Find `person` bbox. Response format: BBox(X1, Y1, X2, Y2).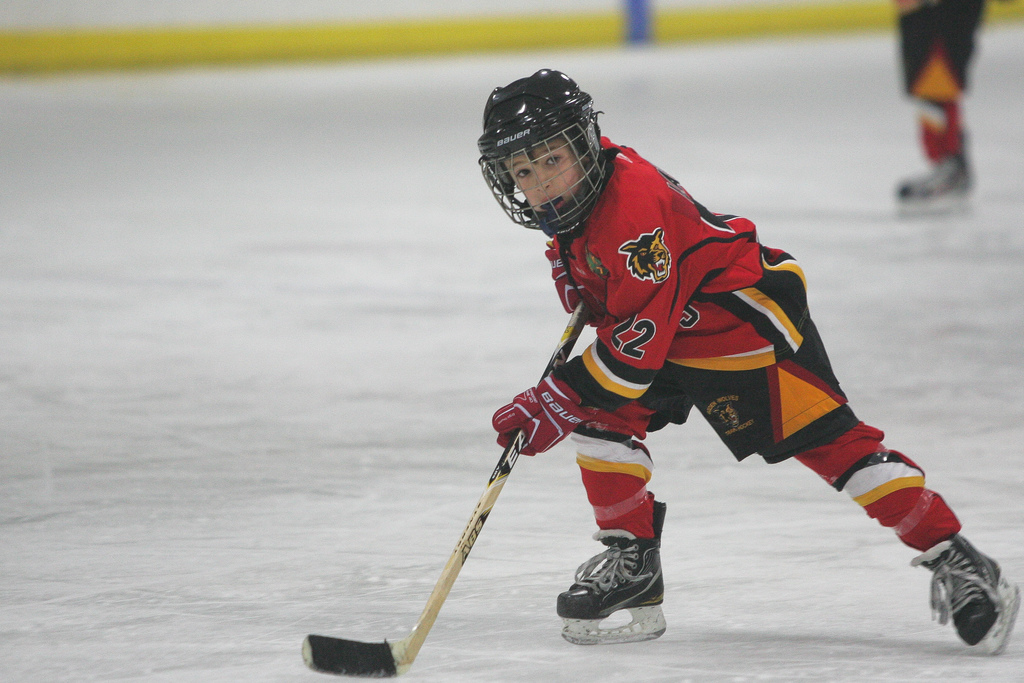
BBox(885, 0, 993, 204).
